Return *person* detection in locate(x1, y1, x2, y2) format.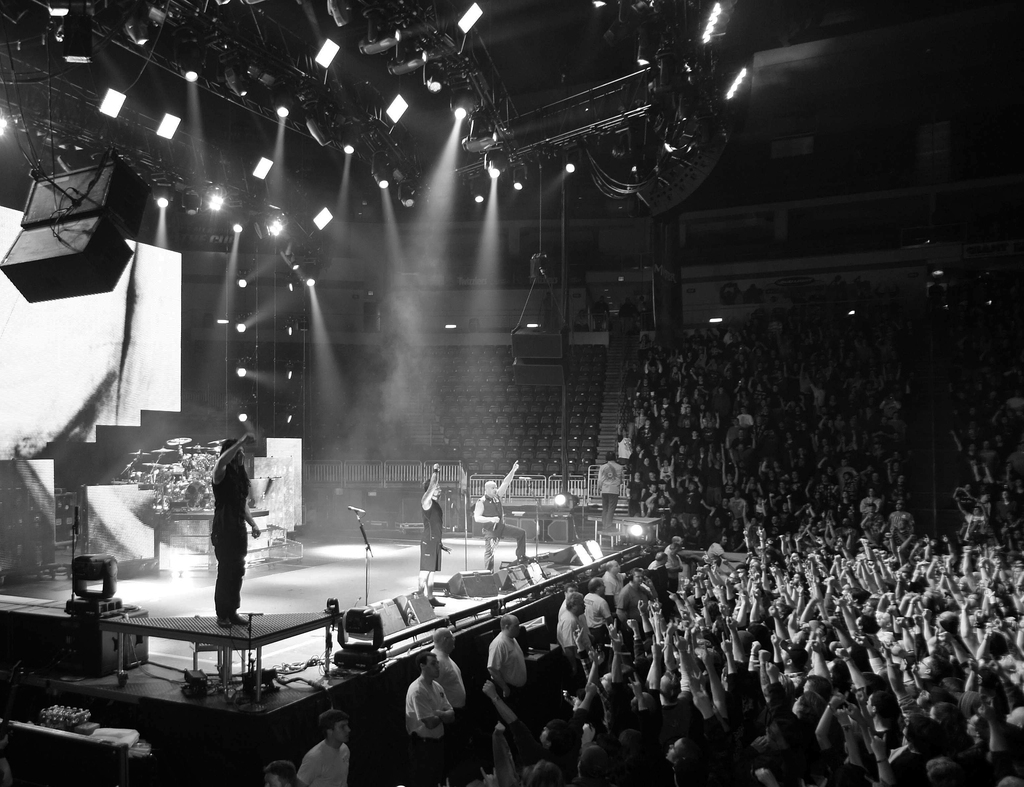
locate(182, 440, 262, 641).
